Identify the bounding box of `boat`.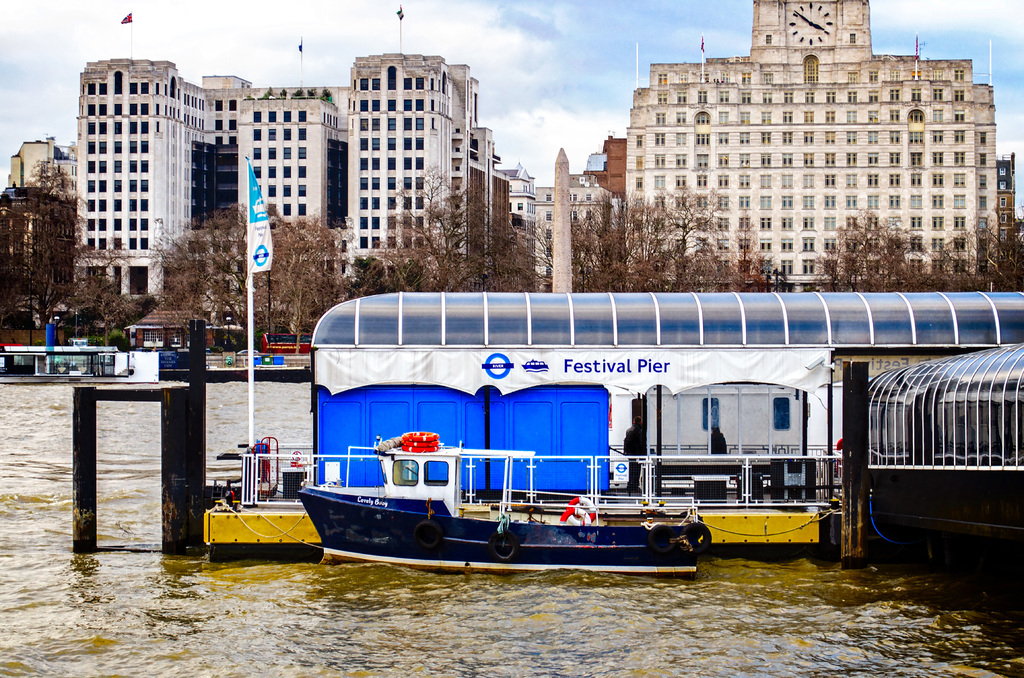
x1=309 y1=288 x2=1023 y2=569.
